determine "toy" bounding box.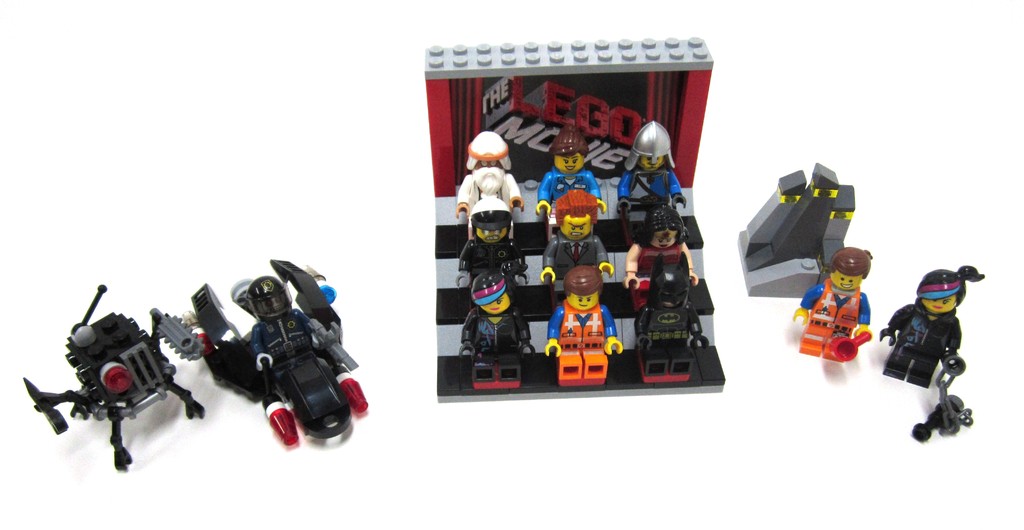
Determined: left=534, top=128, right=605, bottom=243.
